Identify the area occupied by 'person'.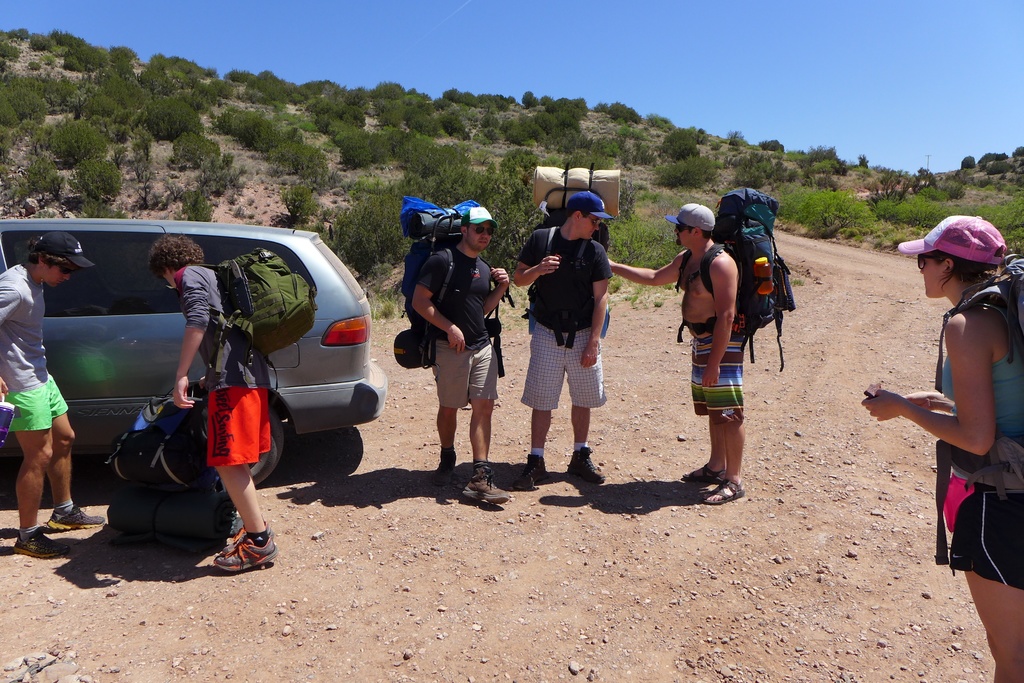
Area: detection(865, 211, 1023, 682).
